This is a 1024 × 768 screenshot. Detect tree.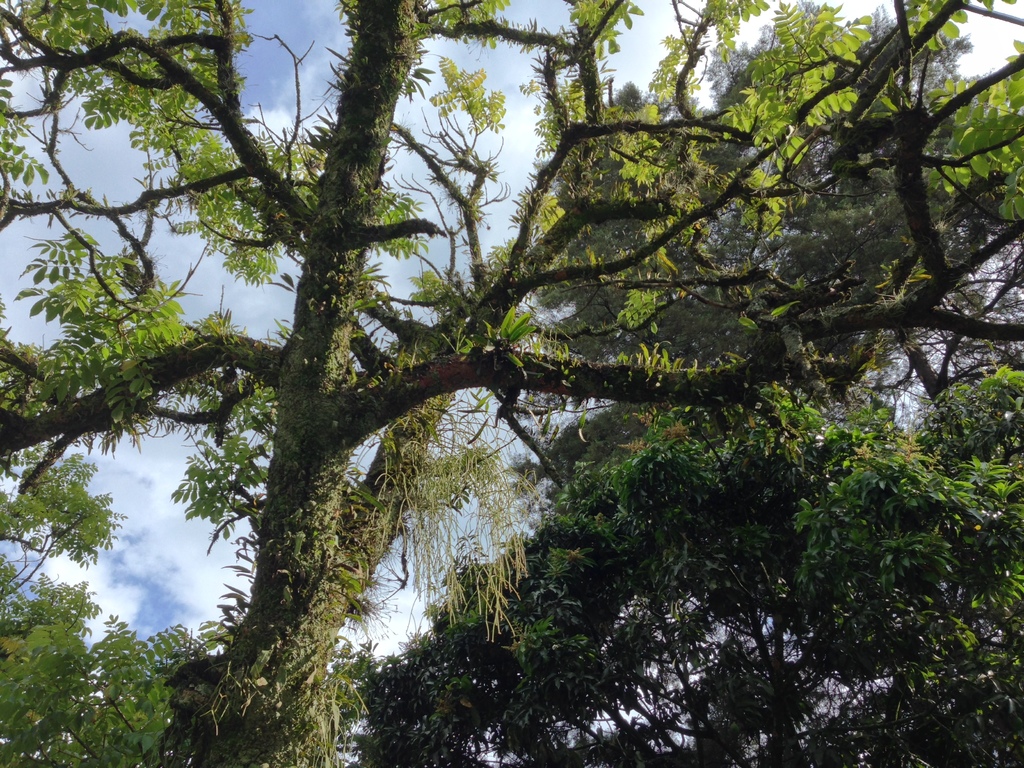
[36, 4, 1005, 742].
